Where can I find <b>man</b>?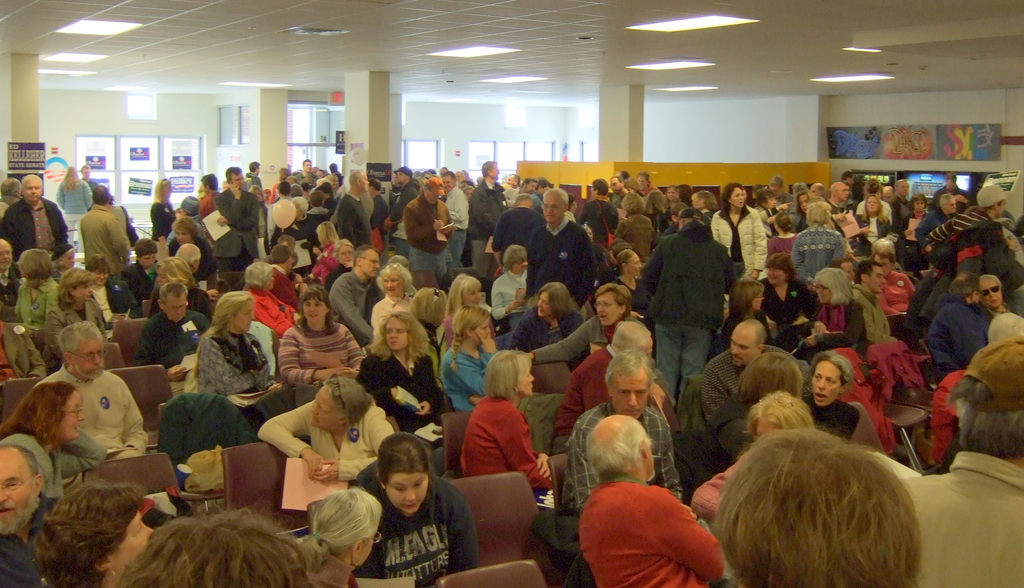
You can find it at [134,281,213,396].
